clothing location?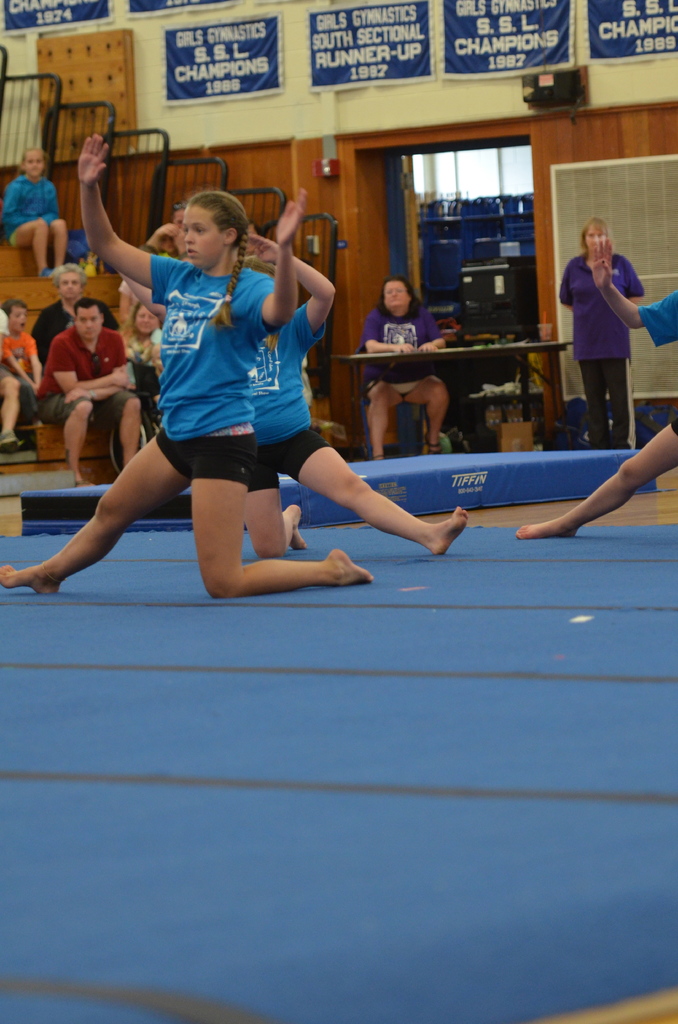
{"x1": 0, "y1": 332, "x2": 43, "y2": 414}
